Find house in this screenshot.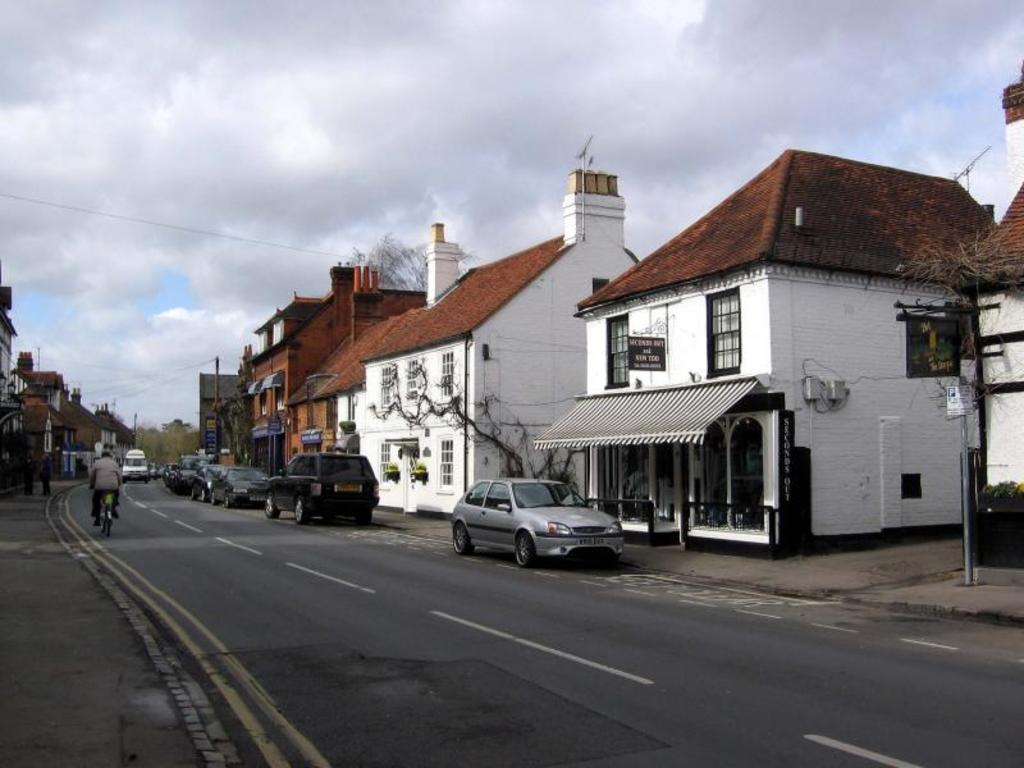
The bounding box for house is <region>517, 127, 988, 554</region>.
